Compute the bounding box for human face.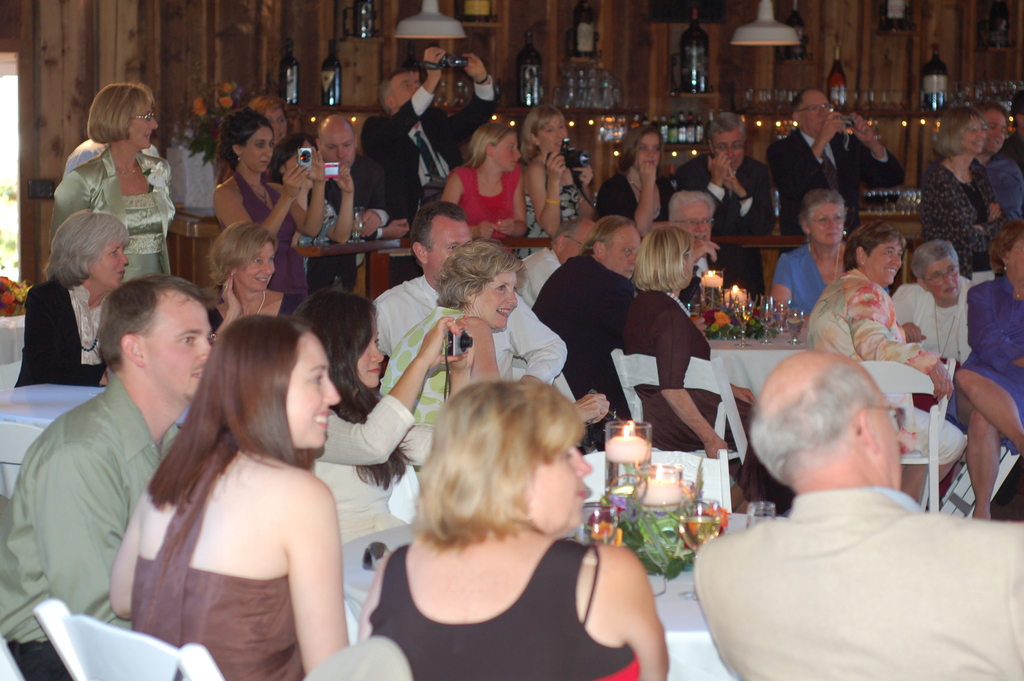
bbox=[537, 111, 570, 151].
